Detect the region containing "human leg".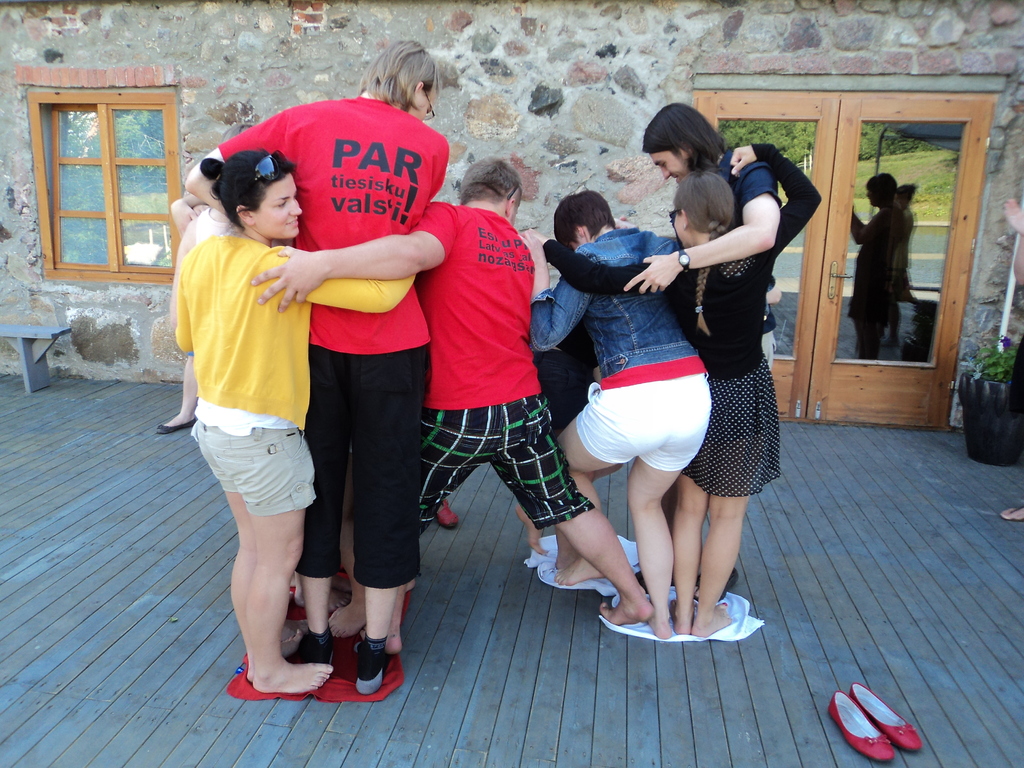
[left=614, top=412, right=698, bottom=655].
